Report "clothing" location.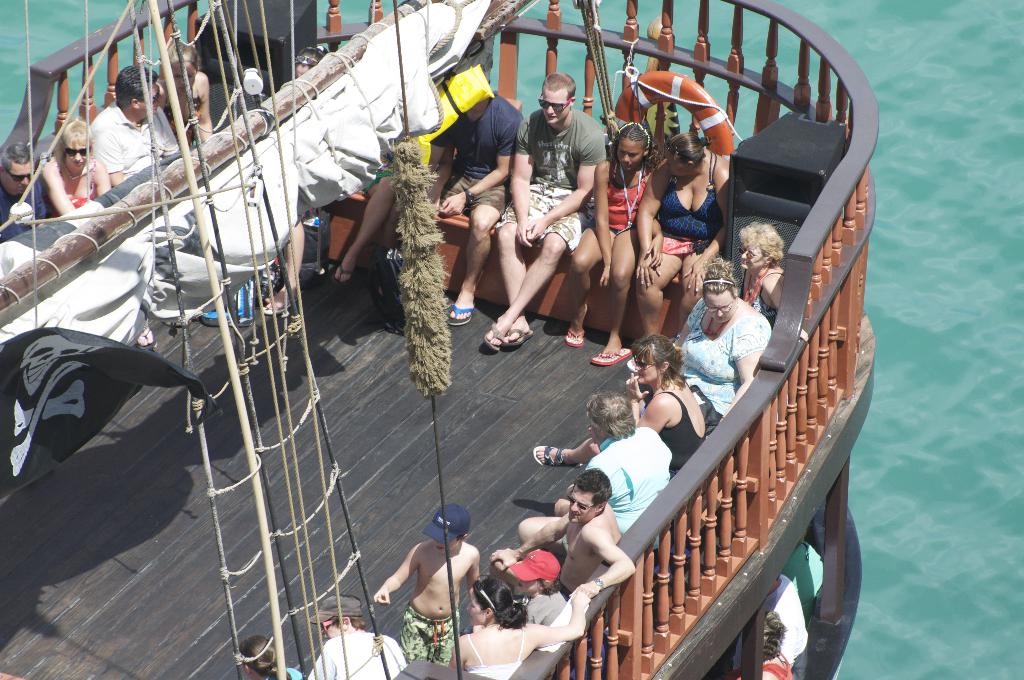
Report: [left=655, top=172, right=722, bottom=247].
